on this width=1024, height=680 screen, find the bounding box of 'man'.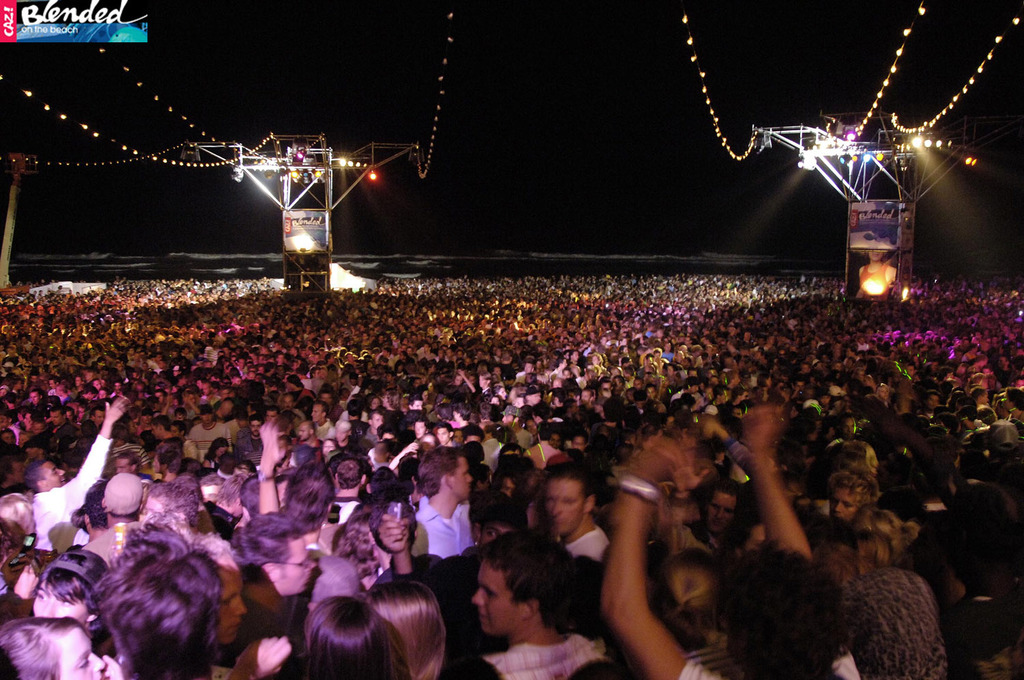
Bounding box: bbox=(237, 418, 266, 465).
